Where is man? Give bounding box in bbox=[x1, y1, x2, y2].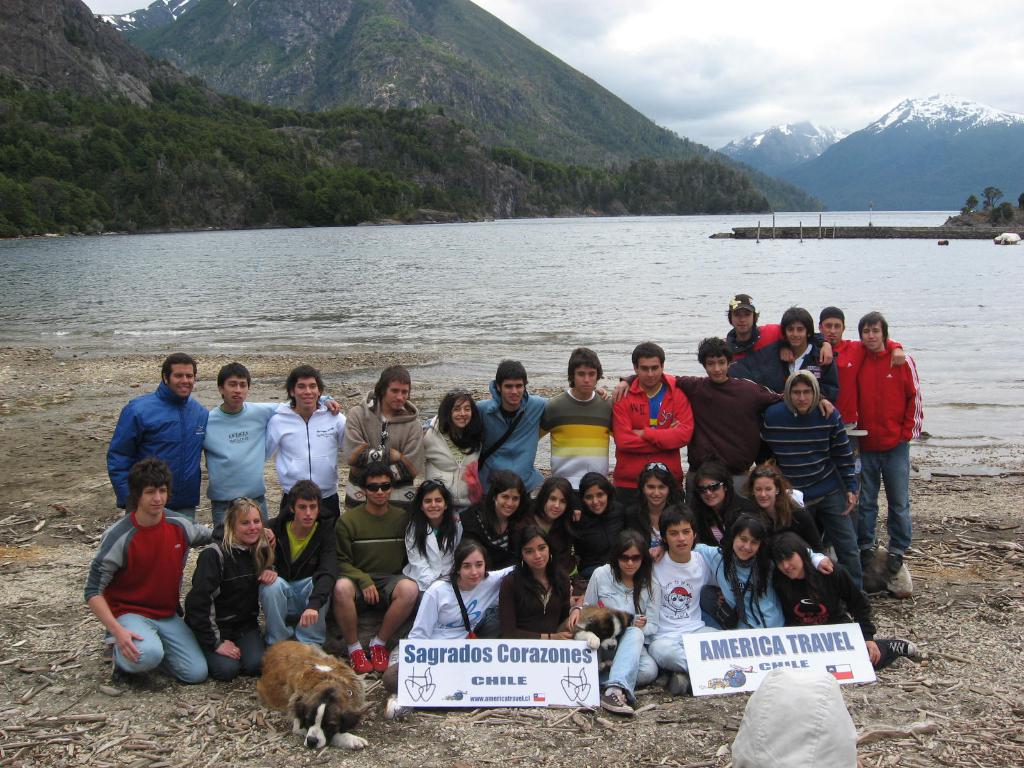
bbox=[723, 300, 840, 407].
